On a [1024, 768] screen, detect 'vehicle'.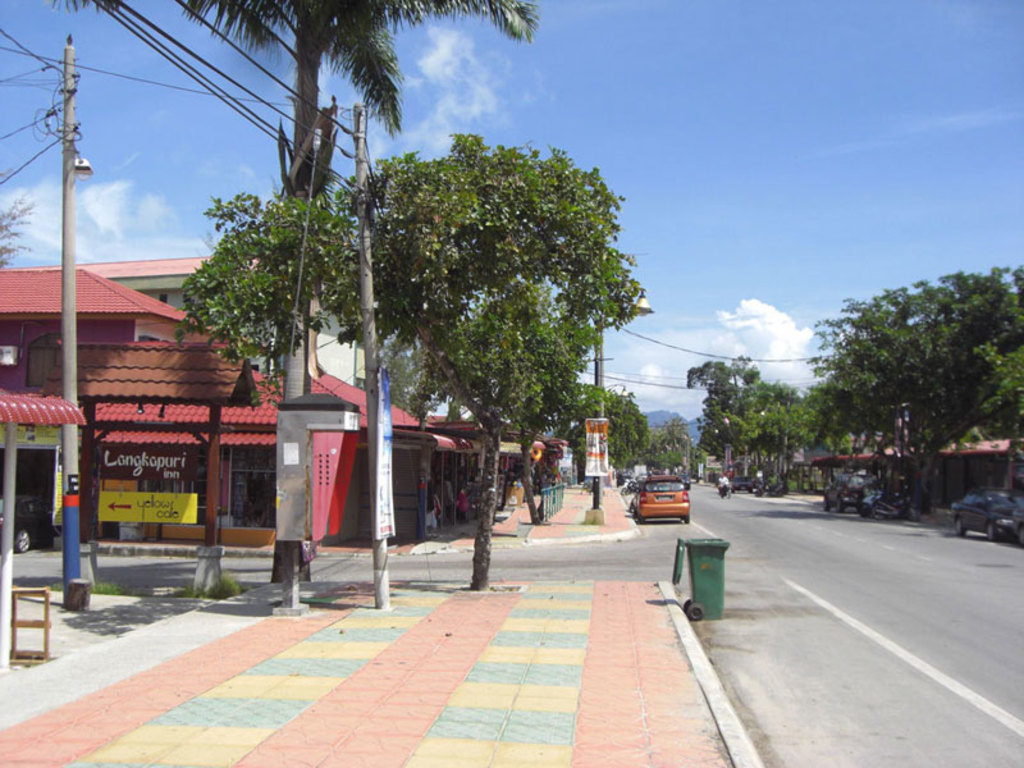
left=941, top=488, right=1023, bottom=540.
